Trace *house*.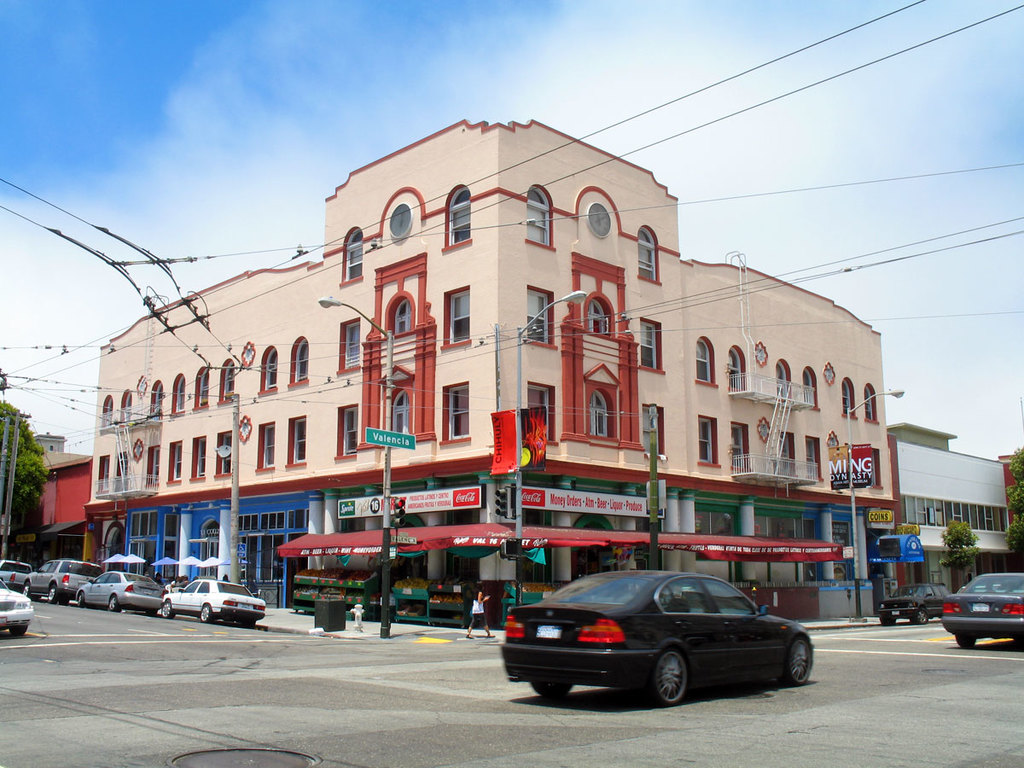
Traced to left=860, top=417, right=1016, bottom=608.
